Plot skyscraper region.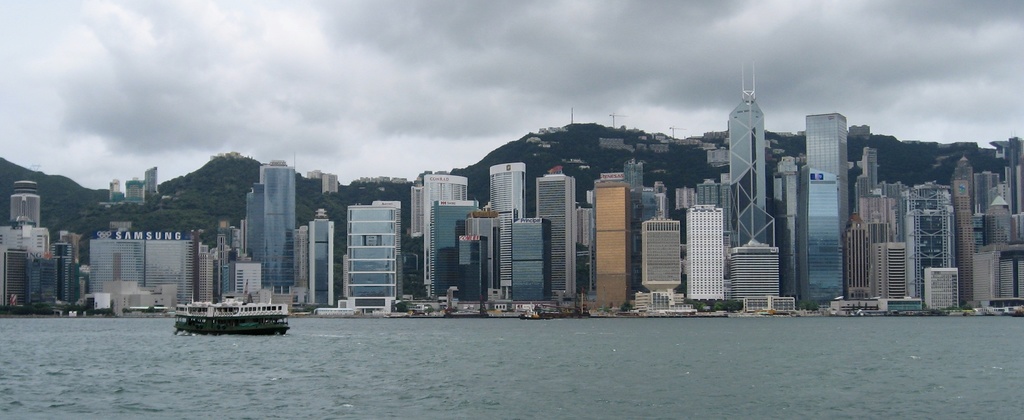
Plotted at {"left": 196, "top": 249, "right": 216, "bottom": 303}.
